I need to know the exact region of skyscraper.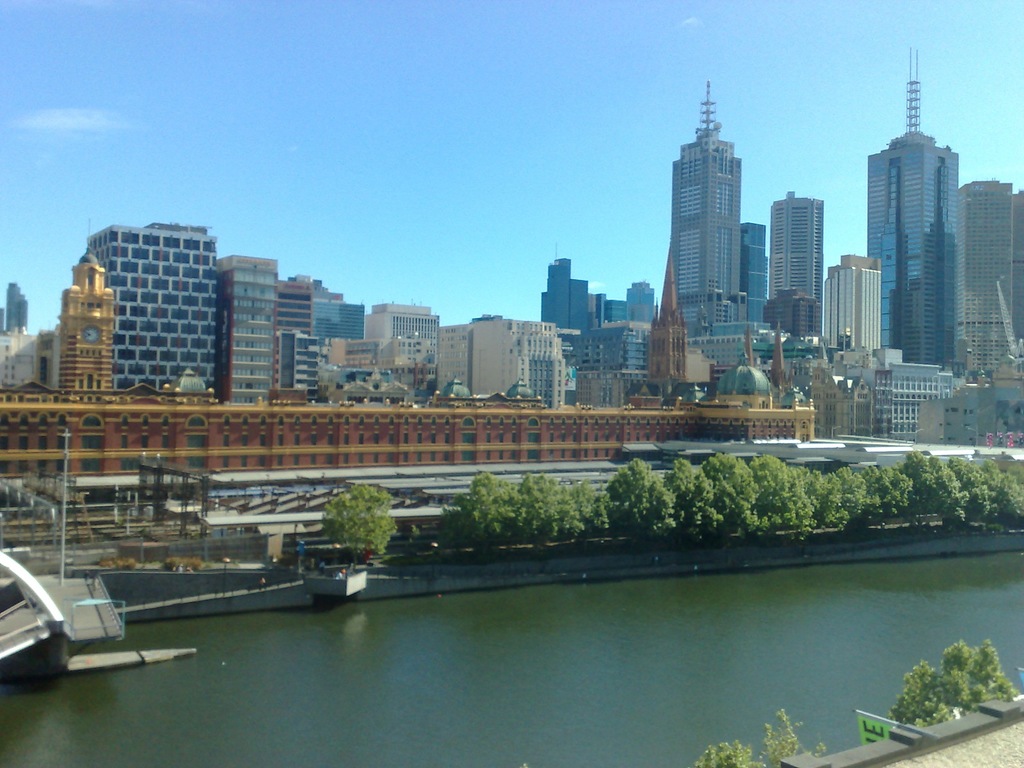
Region: box=[667, 76, 740, 335].
